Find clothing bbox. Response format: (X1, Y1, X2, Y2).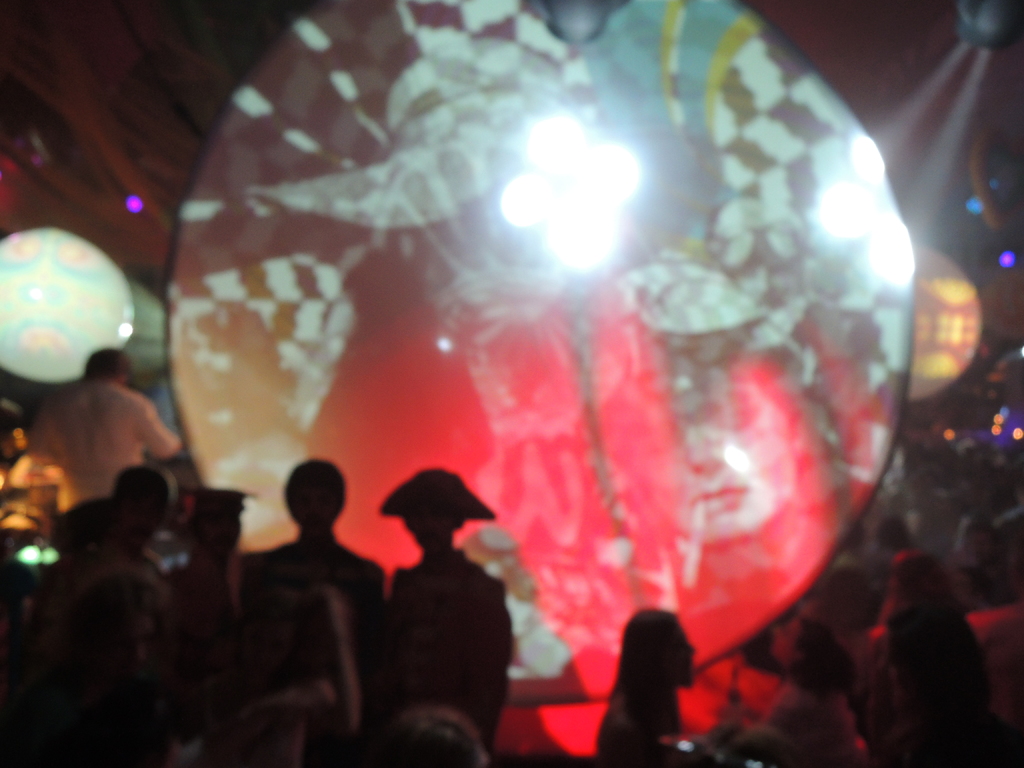
(246, 523, 388, 766).
